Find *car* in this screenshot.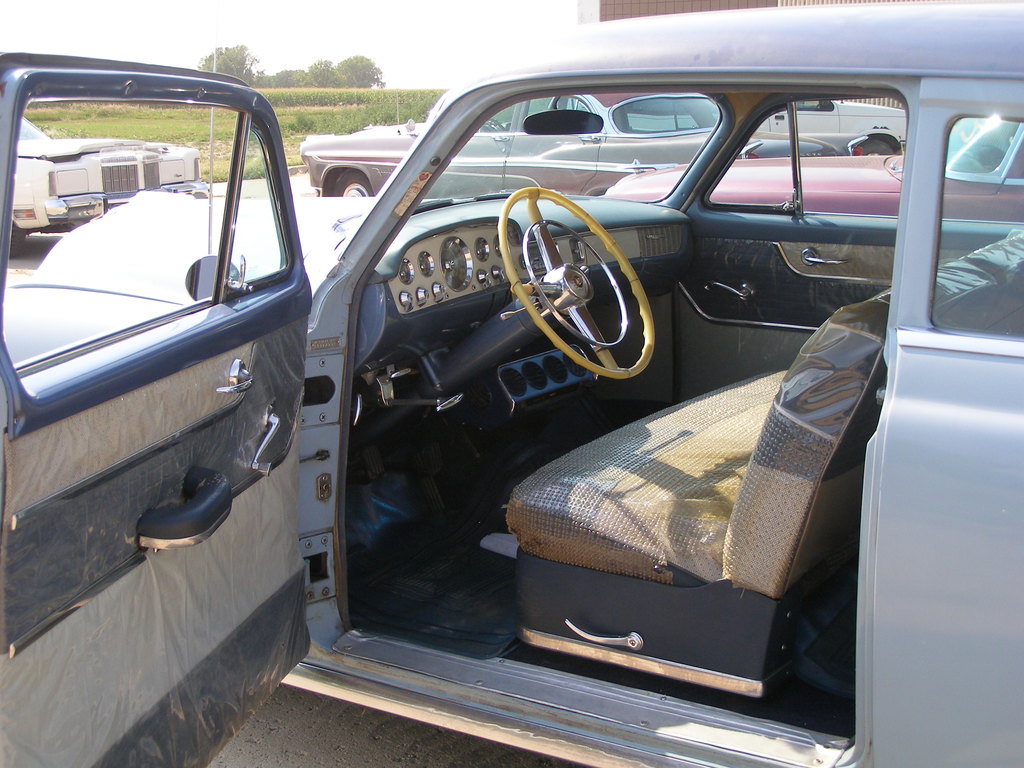
The bounding box for *car* is <region>746, 83, 946, 154</region>.
